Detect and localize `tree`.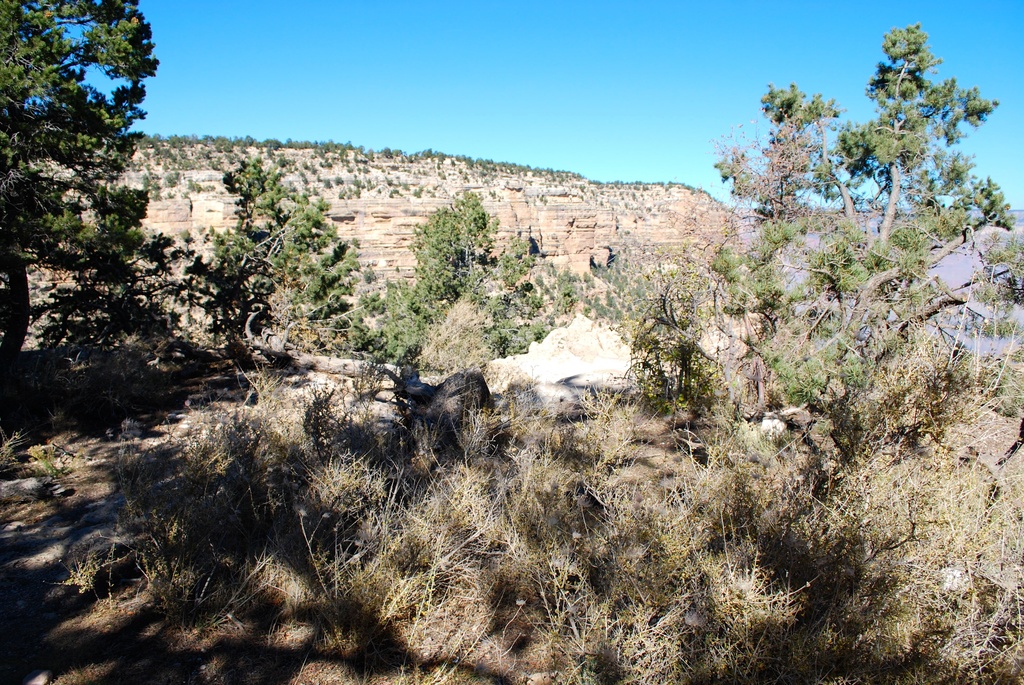
Localized at box=[635, 75, 1023, 454].
